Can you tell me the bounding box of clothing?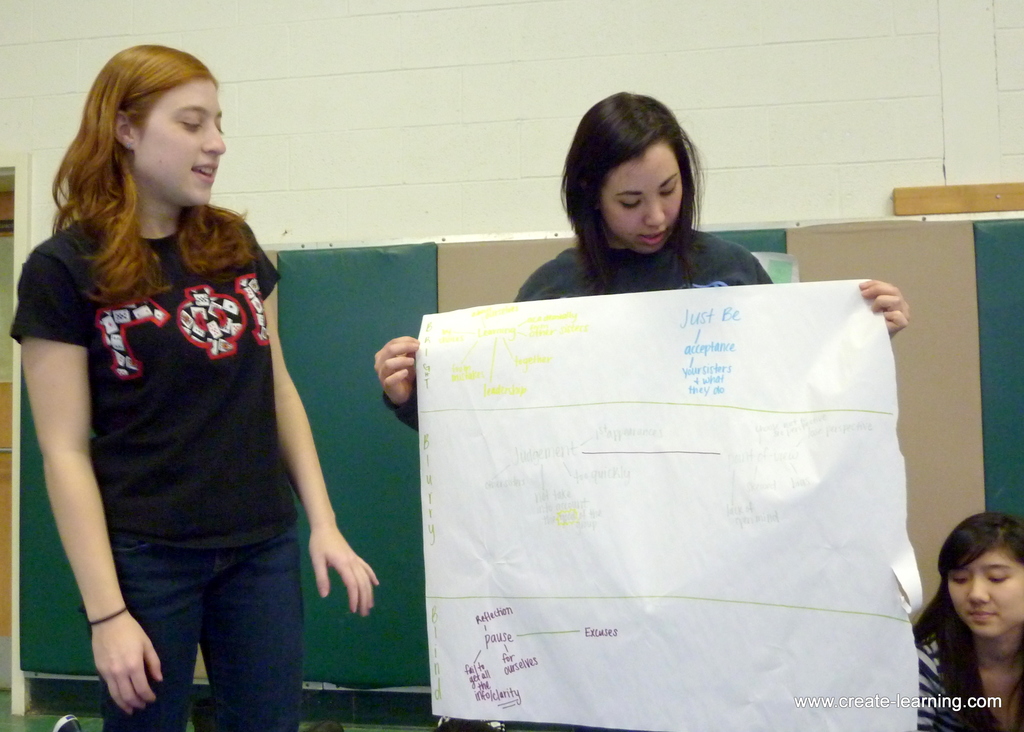
<bbox>383, 237, 769, 425</bbox>.
